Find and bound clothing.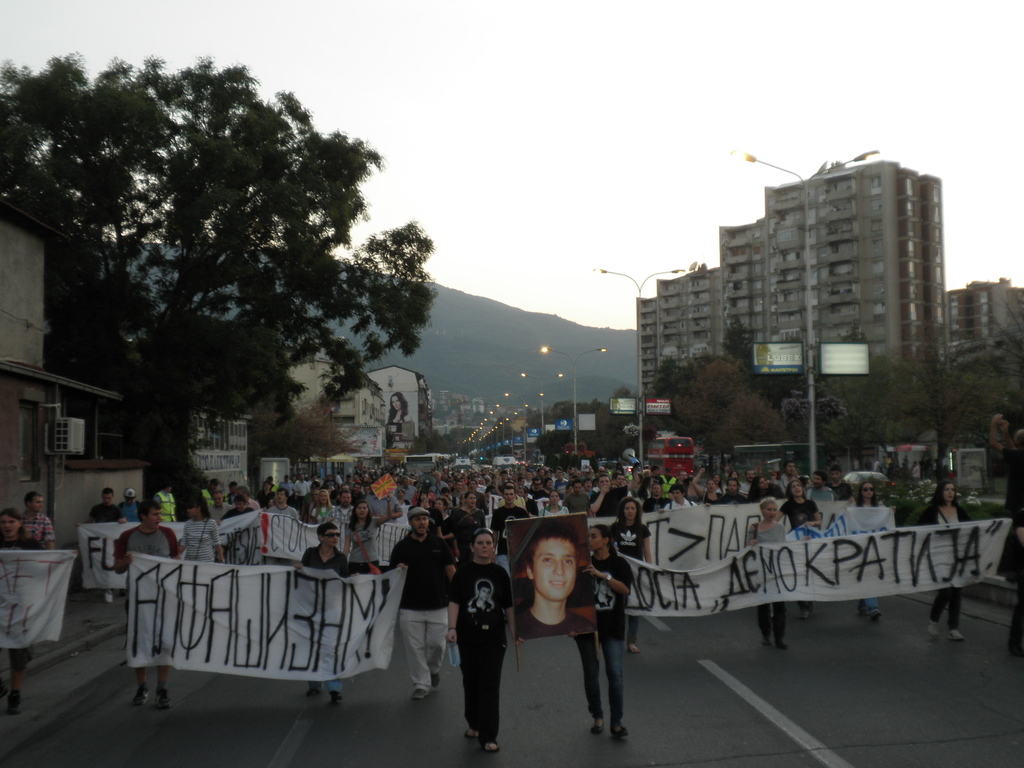
Bound: region(748, 519, 790, 631).
